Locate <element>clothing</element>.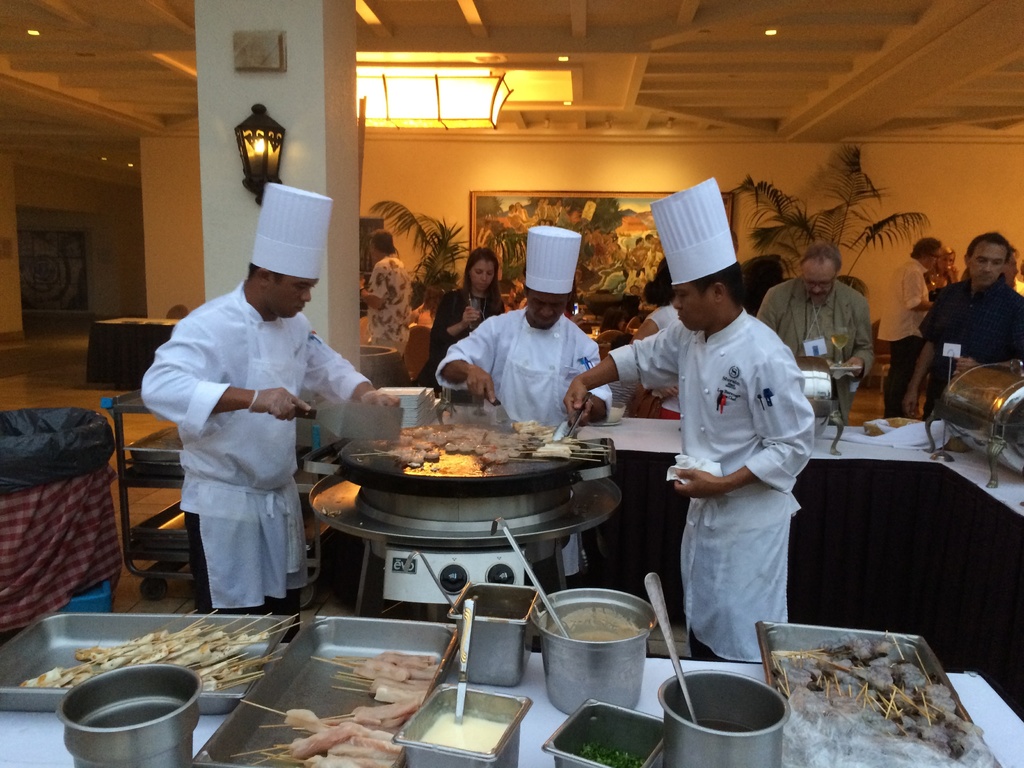
Bounding box: bbox=[751, 269, 877, 426].
